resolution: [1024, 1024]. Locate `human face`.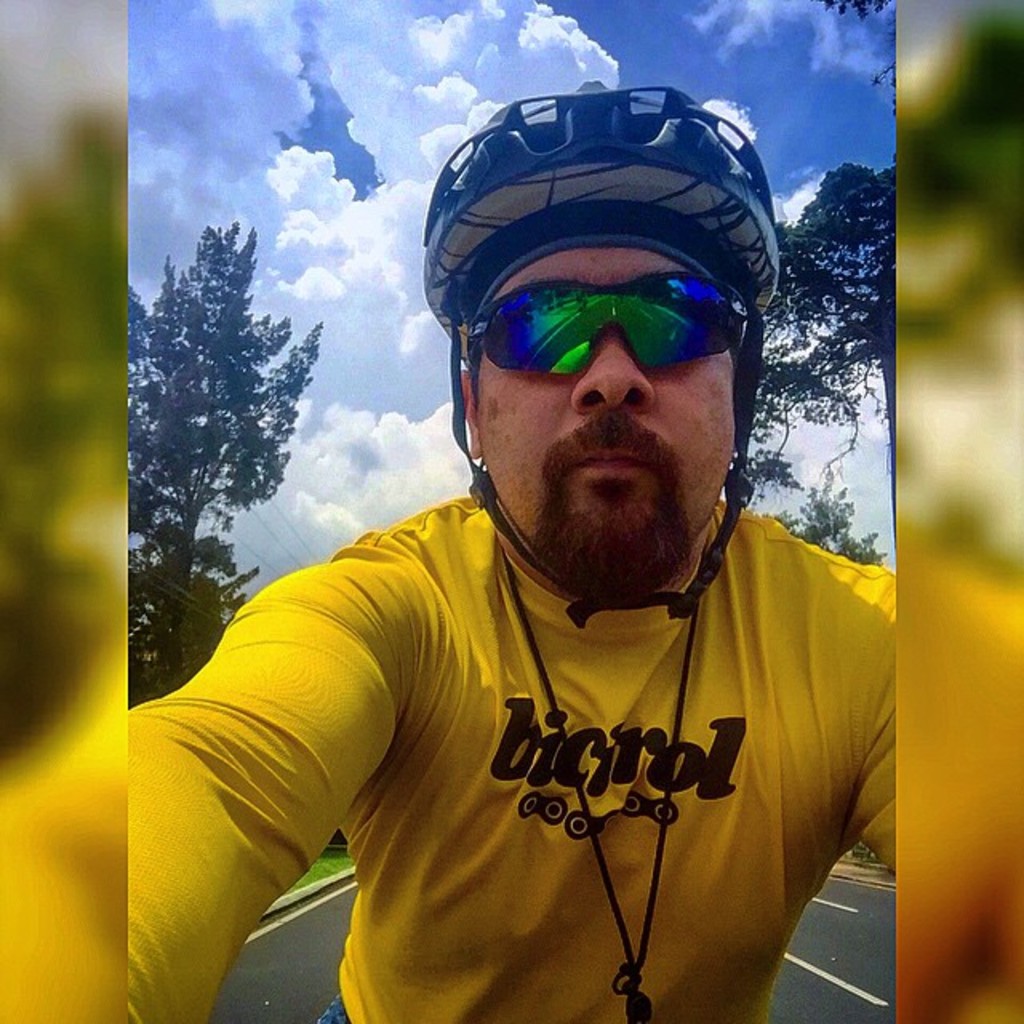
472:245:739:600.
